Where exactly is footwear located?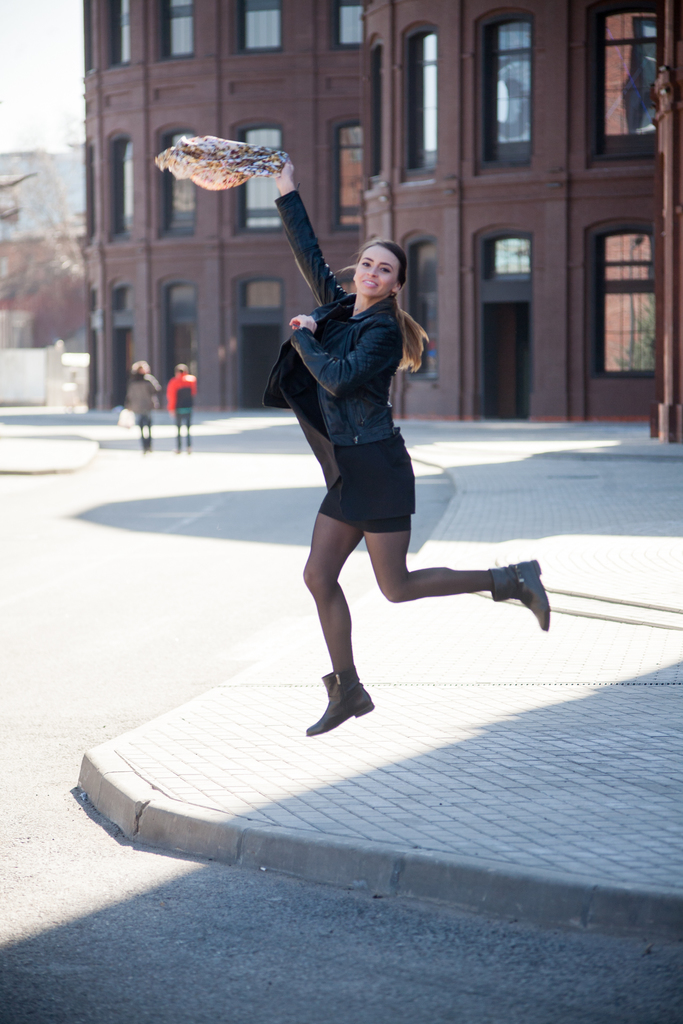
Its bounding box is BBox(493, 561, 549, 631).
